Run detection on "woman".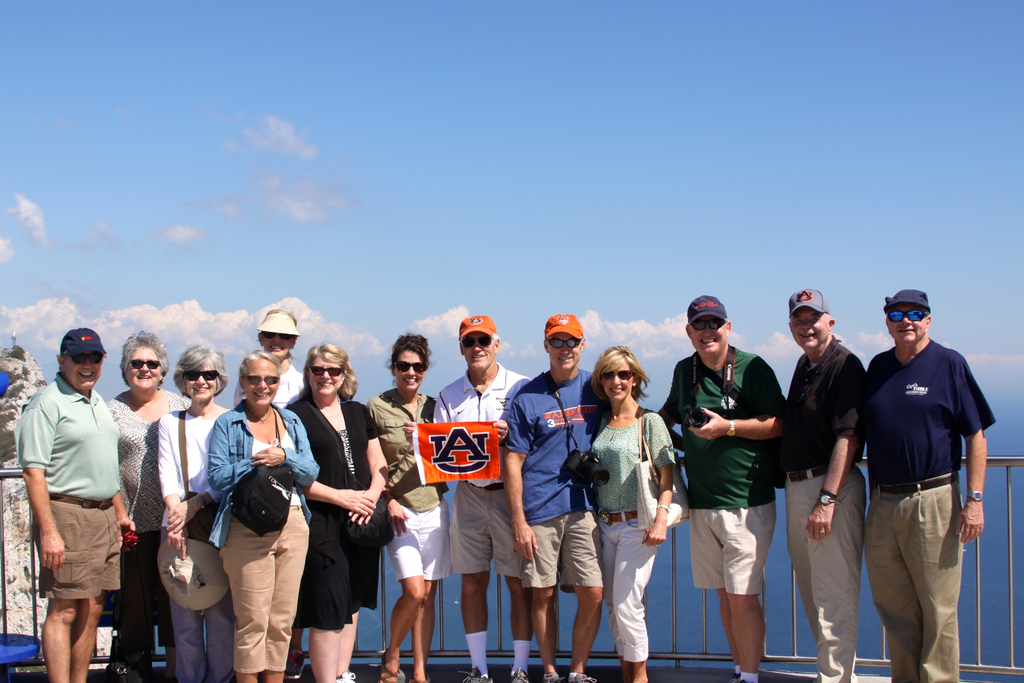
Result: 588 346 676 682.
